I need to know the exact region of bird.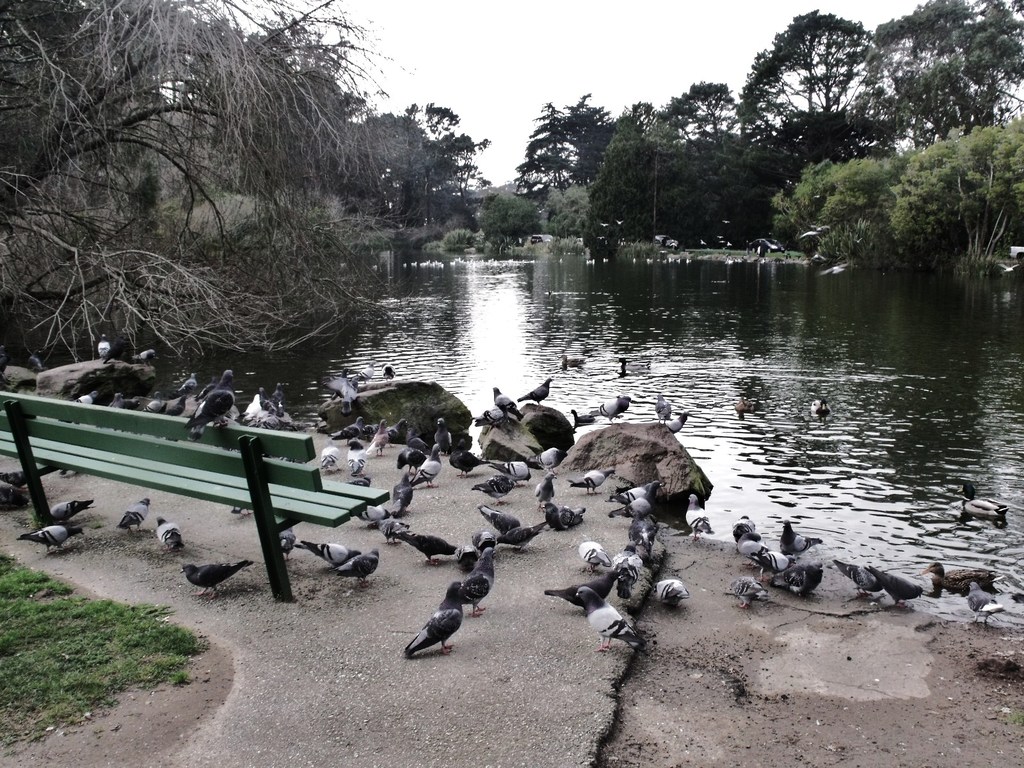
Region: detection(105, 385, 146, 415).
